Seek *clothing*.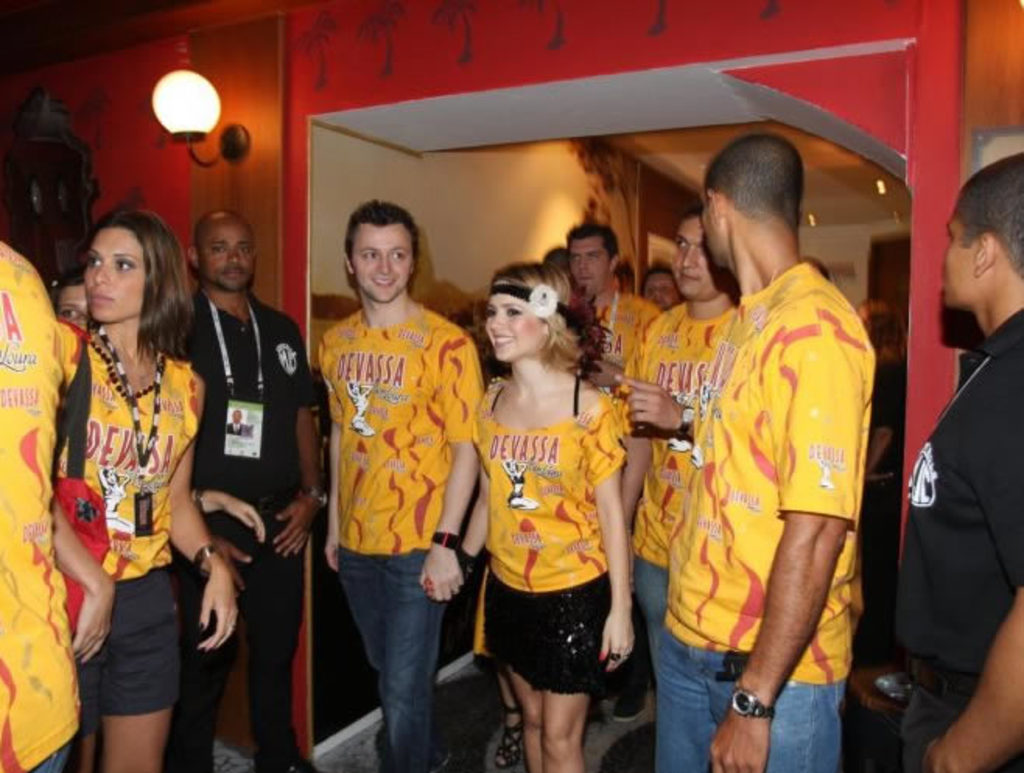
(464,352,621,709).
